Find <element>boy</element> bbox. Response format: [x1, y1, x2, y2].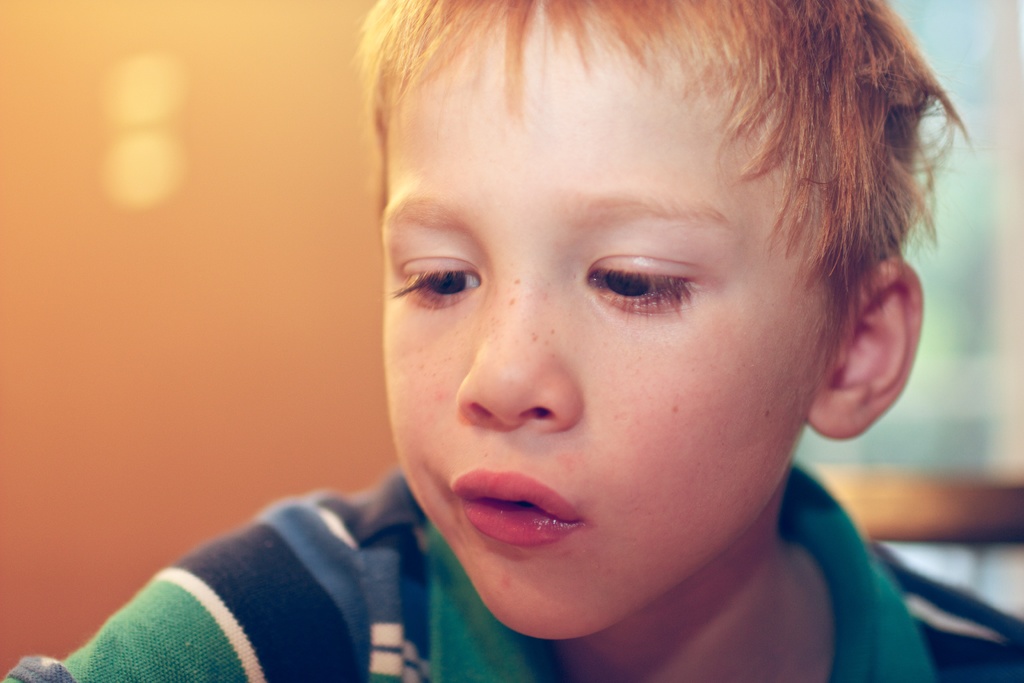
[3, 0, 979, 682].
